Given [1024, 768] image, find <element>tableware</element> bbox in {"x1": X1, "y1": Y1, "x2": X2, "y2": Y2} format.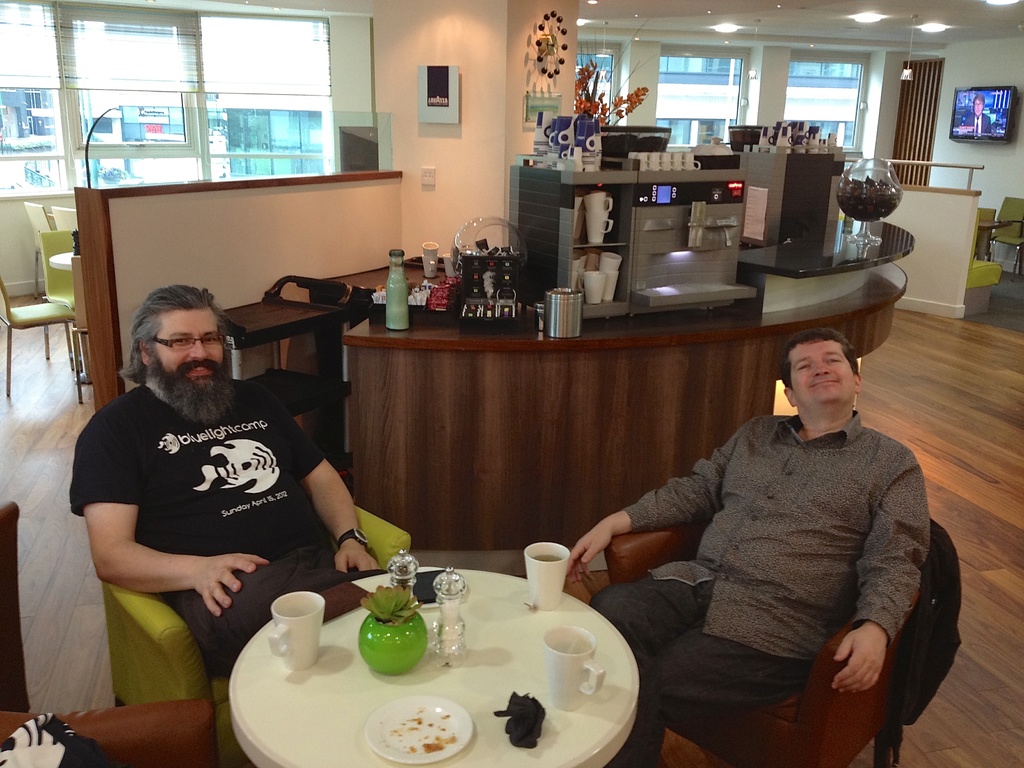
{"x1": 571, "y1": 269, "x2": 579, "y2": 286}.
